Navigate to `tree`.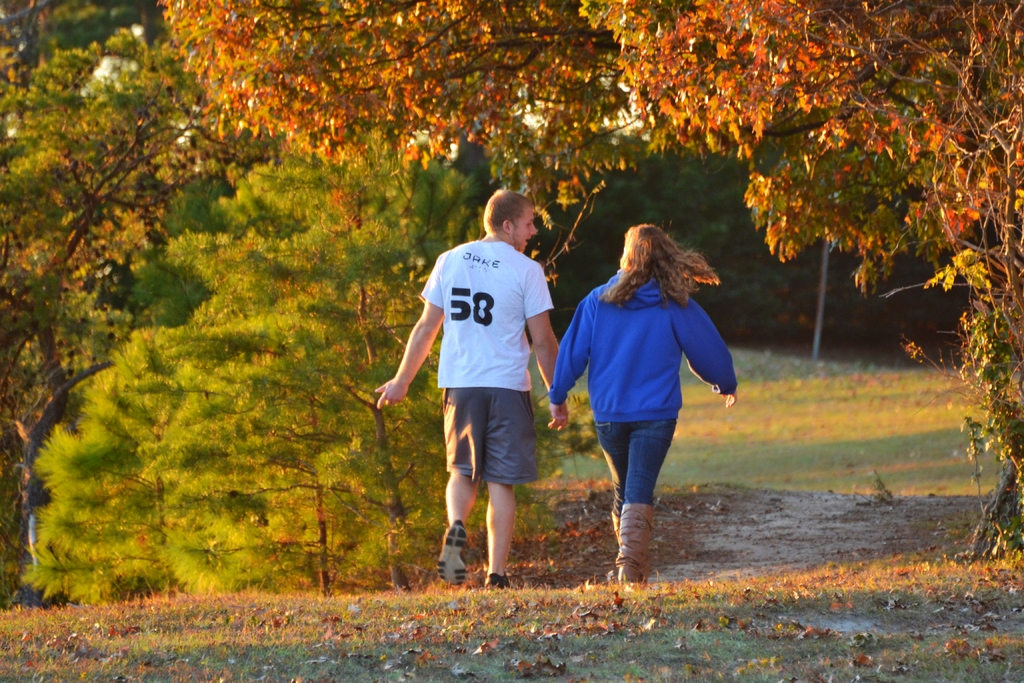
Navigation target: crop(28, 157, 358, 602).
